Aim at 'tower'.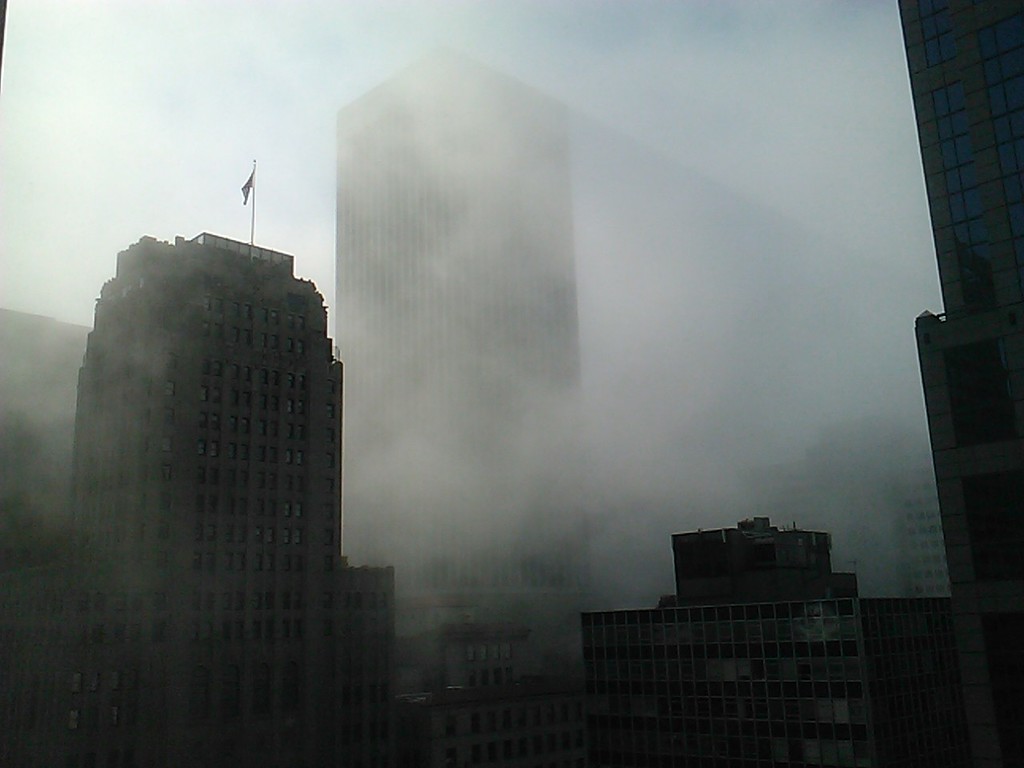
Aimed at box(46, 226, 349, 767).
